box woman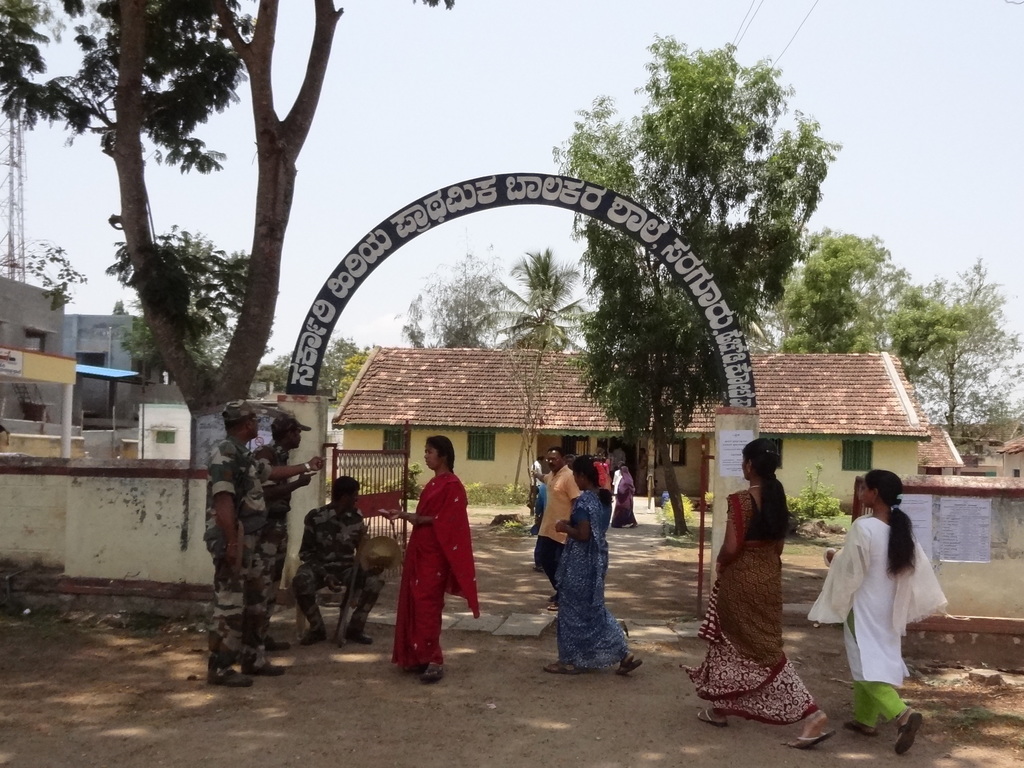
707 430 816 722
